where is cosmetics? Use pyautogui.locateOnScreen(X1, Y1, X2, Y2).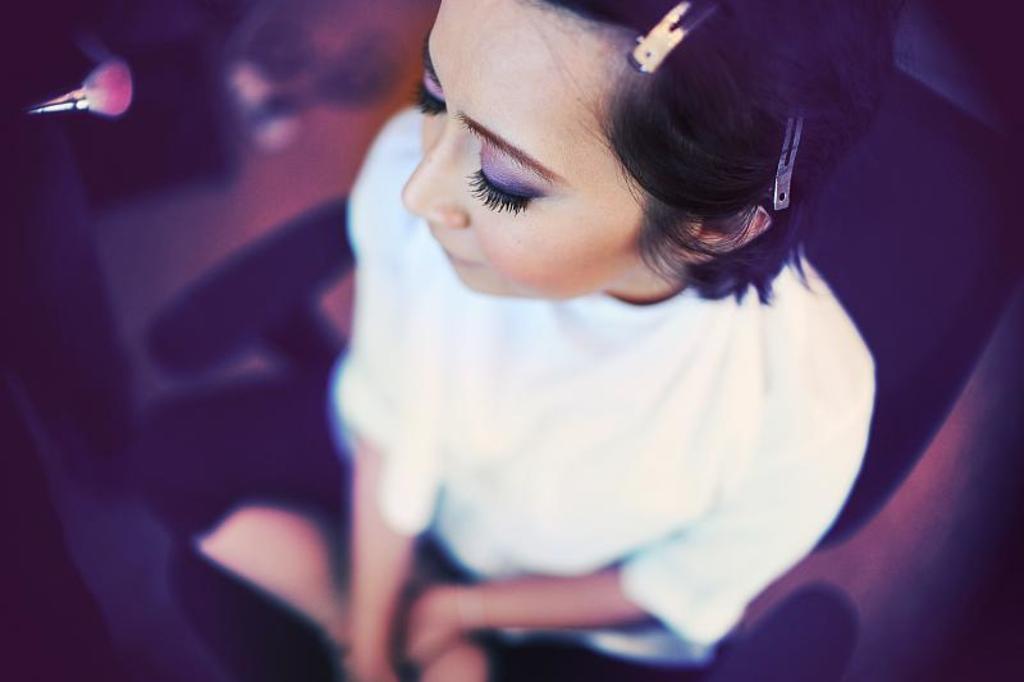
pyautogui.locateOnScreen(465, 137, 553, 215).
